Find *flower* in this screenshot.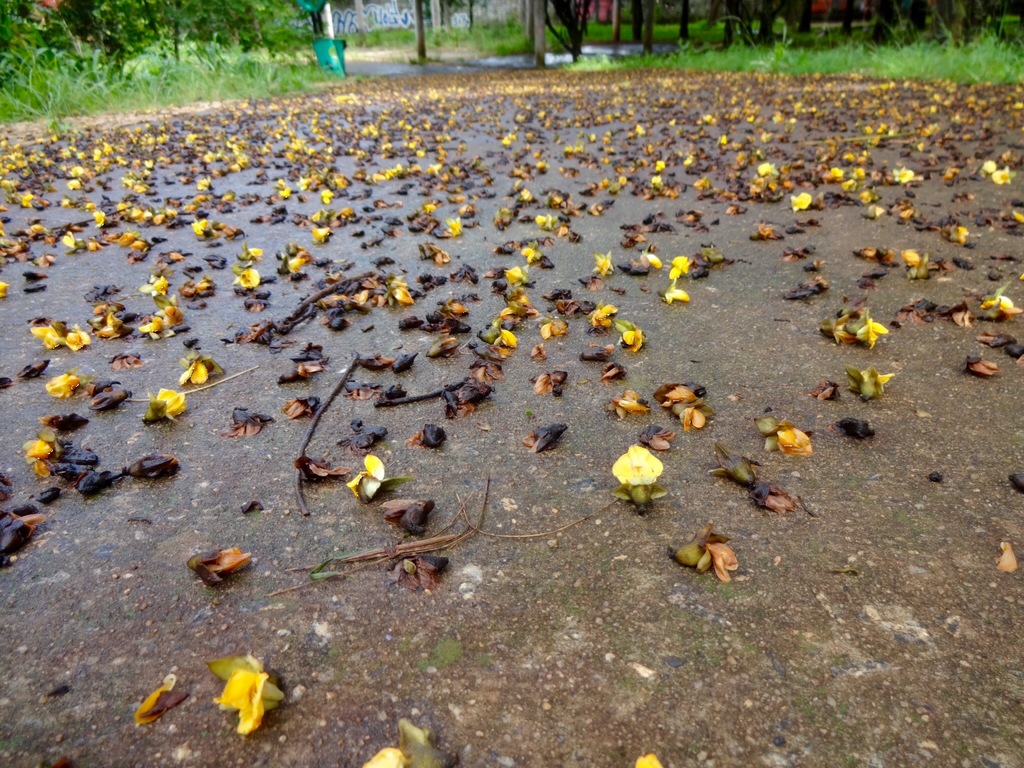
The bounding box for *flower* is Rect(234, 265, 268, 292).
